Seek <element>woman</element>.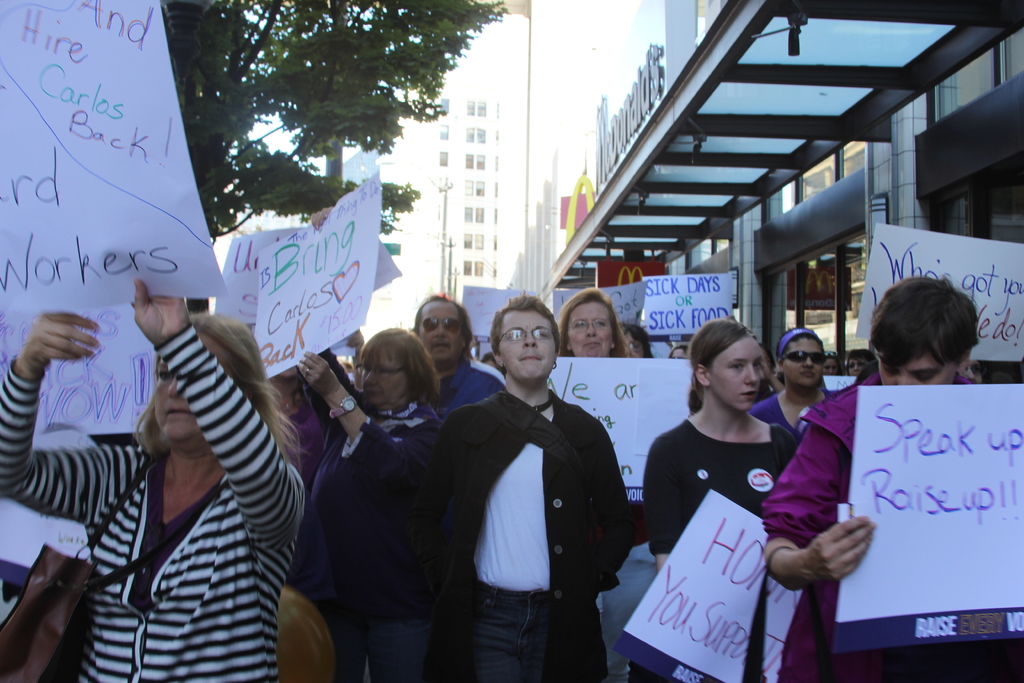
746 321 832 432.
